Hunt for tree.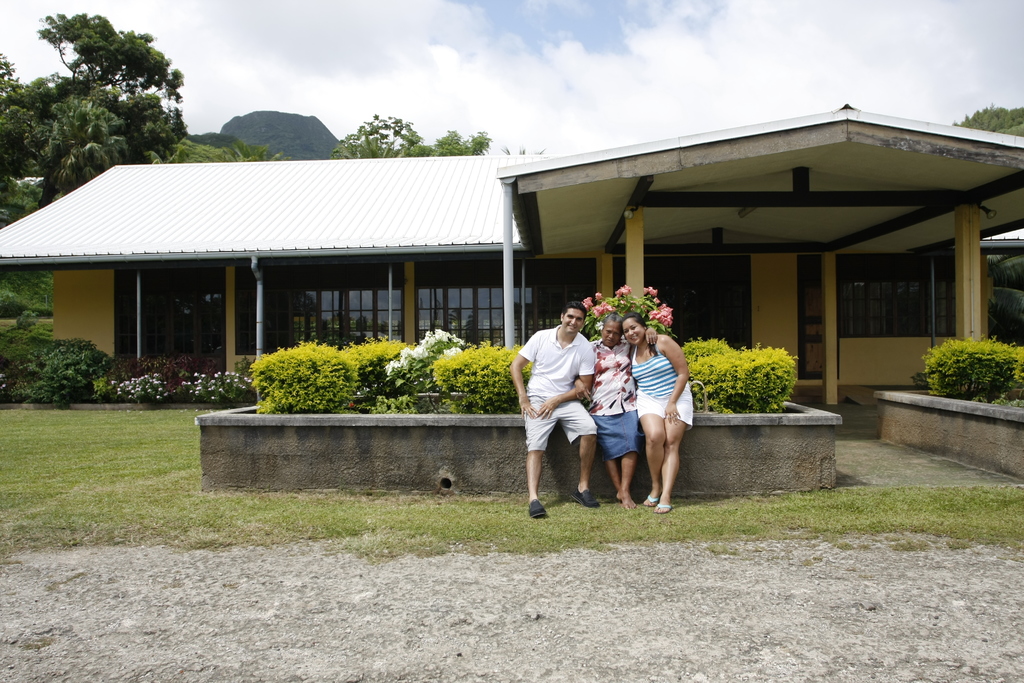
Hunted down at <region>950, 102, 1023, 142</region>.
